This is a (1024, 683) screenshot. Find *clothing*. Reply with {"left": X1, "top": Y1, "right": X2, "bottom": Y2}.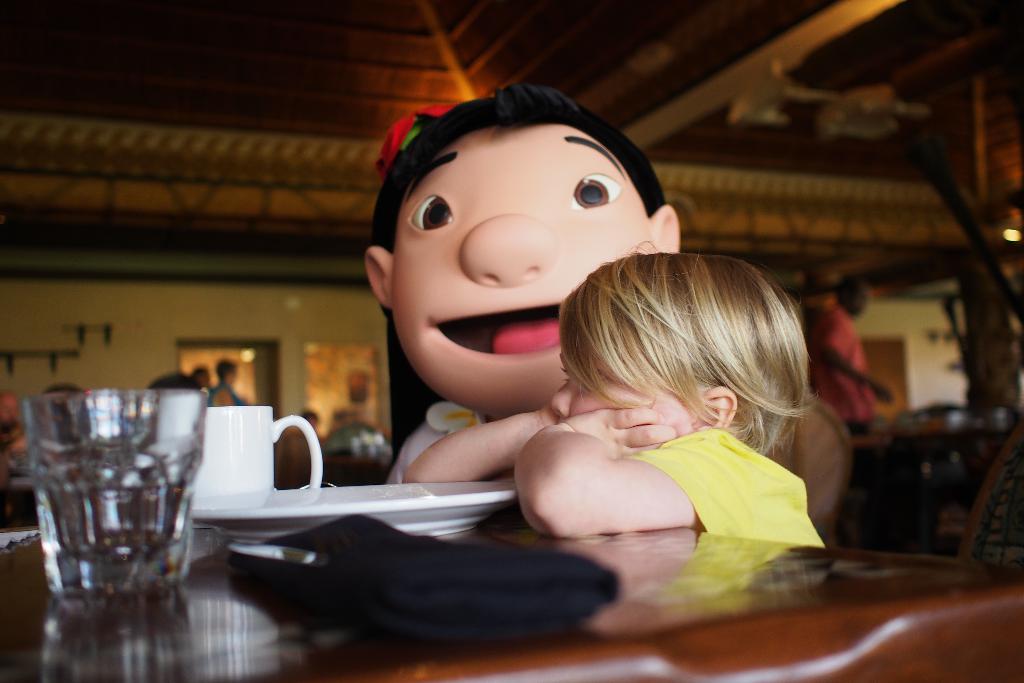
{"left": 610, "top": 425, "right": 847, "bottom": 550}.
